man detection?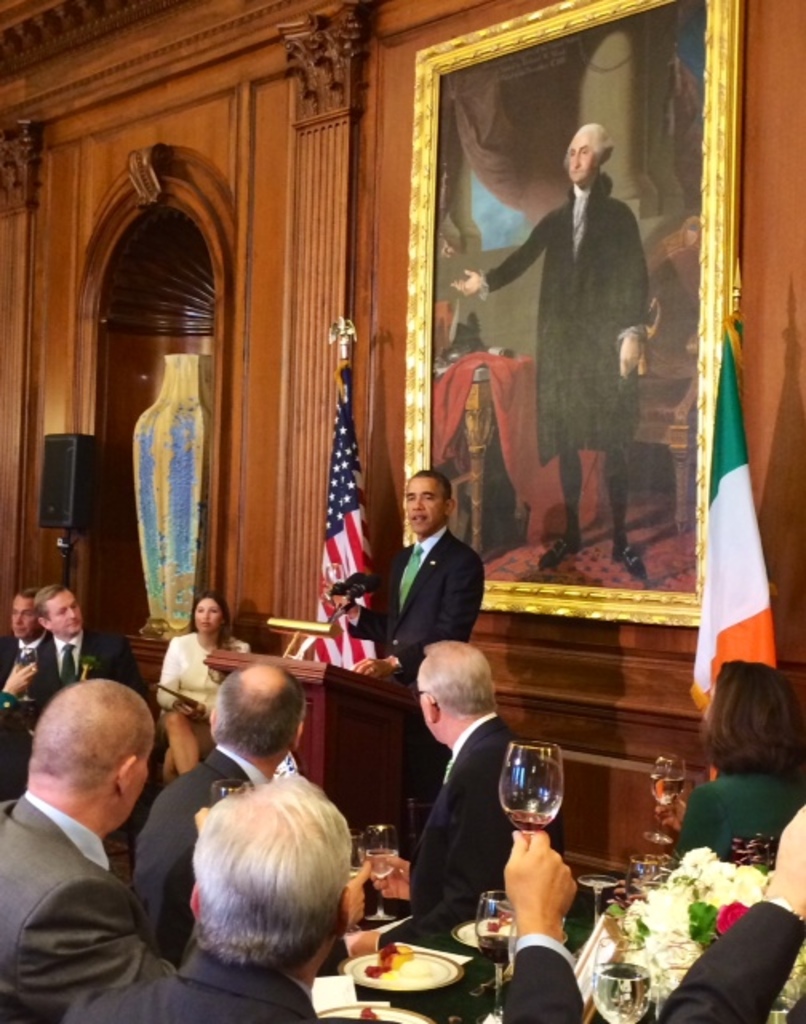
pyautogui.locateOnScreen(377, 626, 547, 923)
